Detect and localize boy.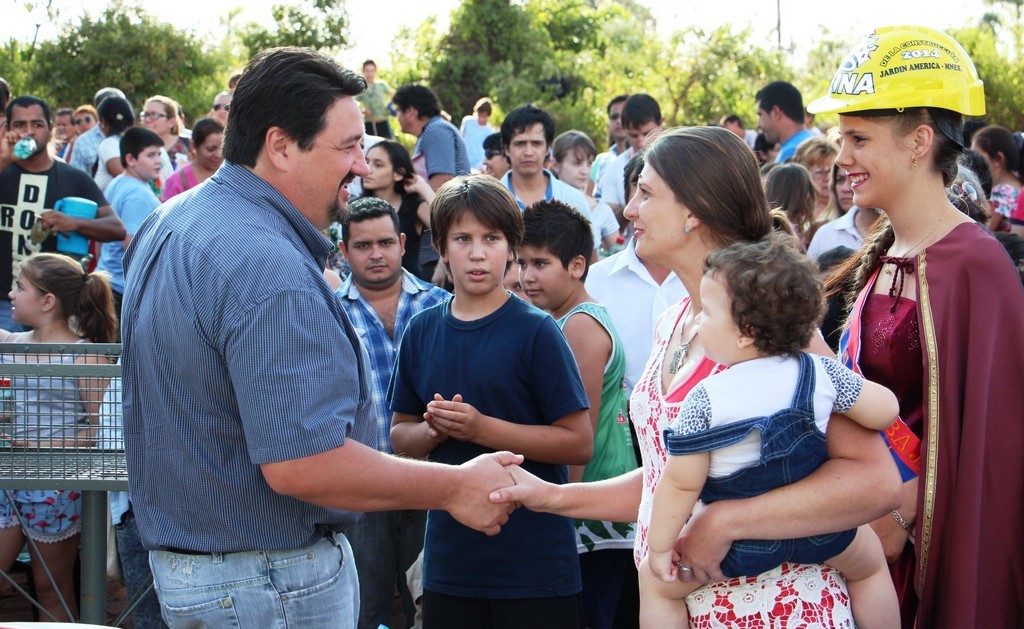
Localized at box(517, 198, 636, 628).
